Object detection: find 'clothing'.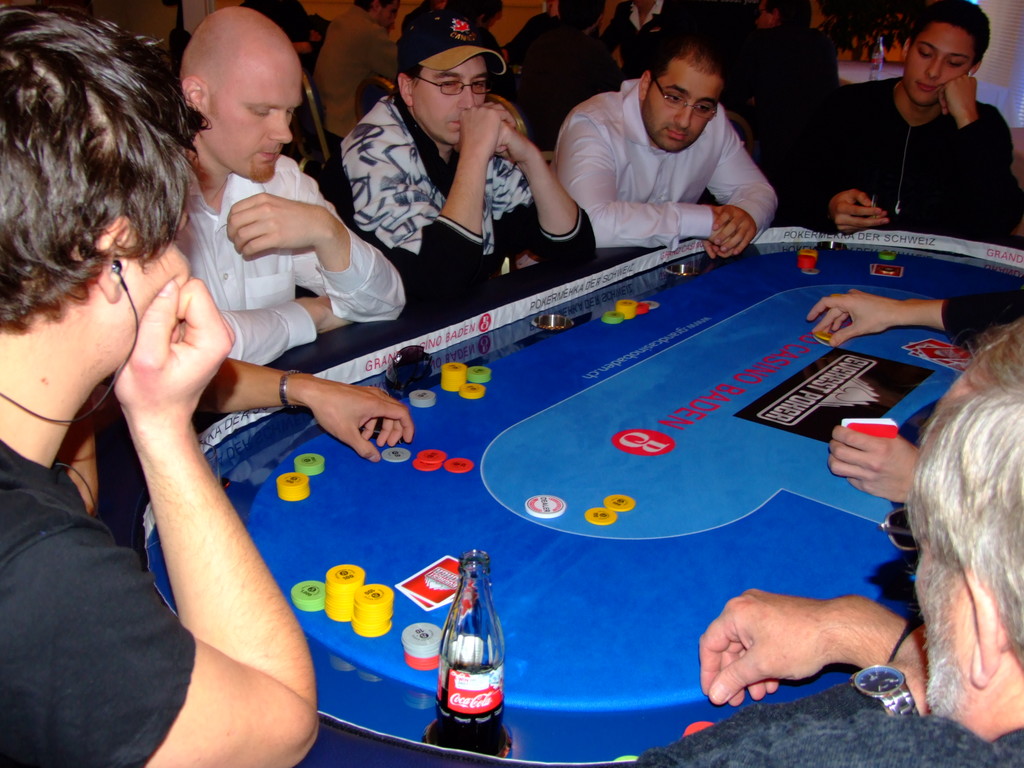
x1=537, y1=64, x2=783, y2=256.
